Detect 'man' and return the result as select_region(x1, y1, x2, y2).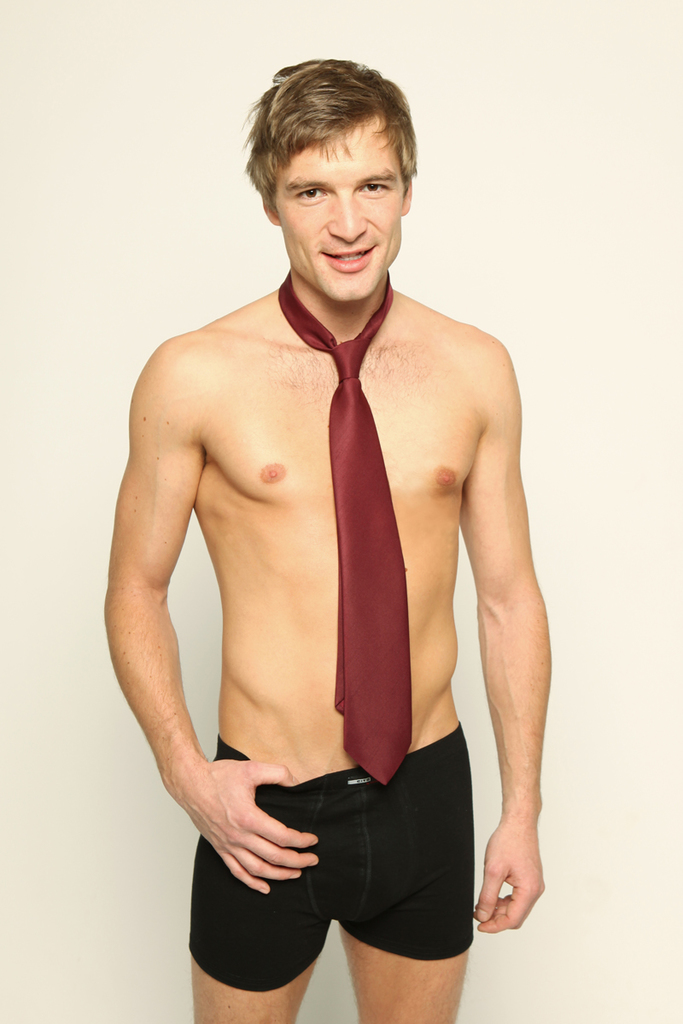
select_region(93, 55, 572, 996).
